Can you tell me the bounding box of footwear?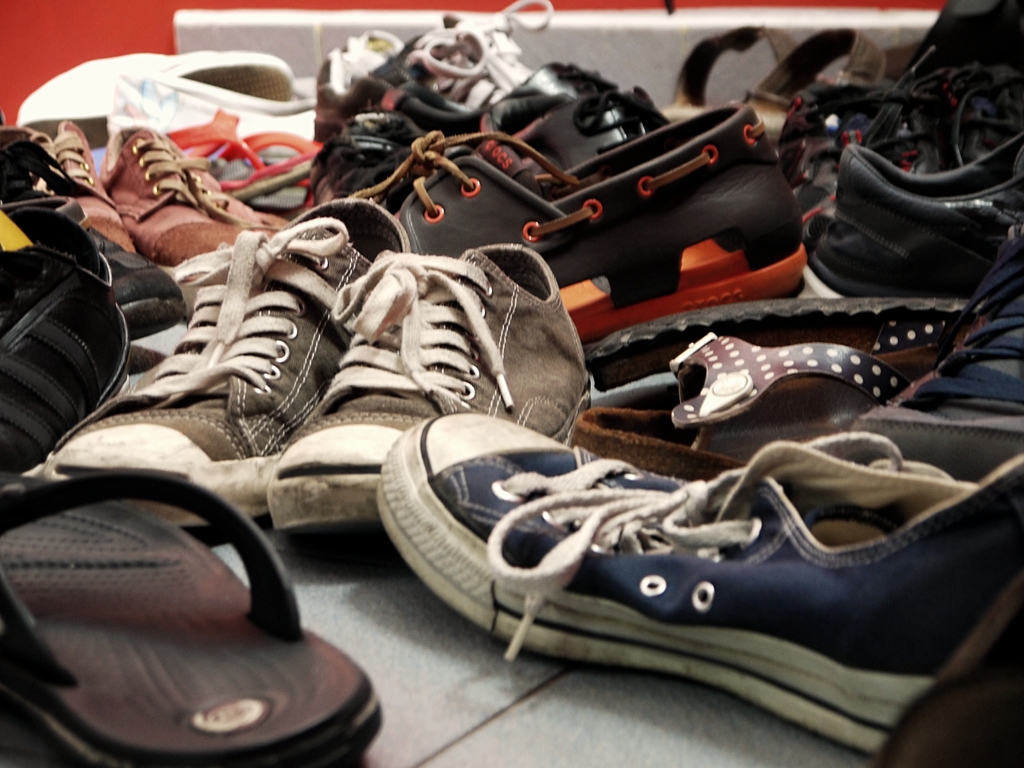
(left=212, top=116, right=326, bottom=188).
